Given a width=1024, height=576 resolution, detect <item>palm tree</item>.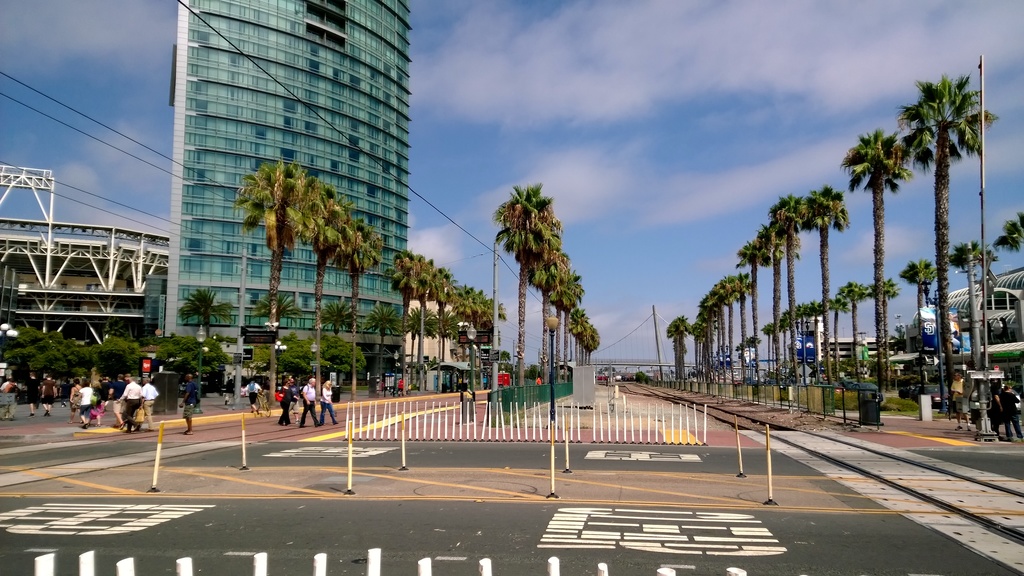
363:302:408:373.
